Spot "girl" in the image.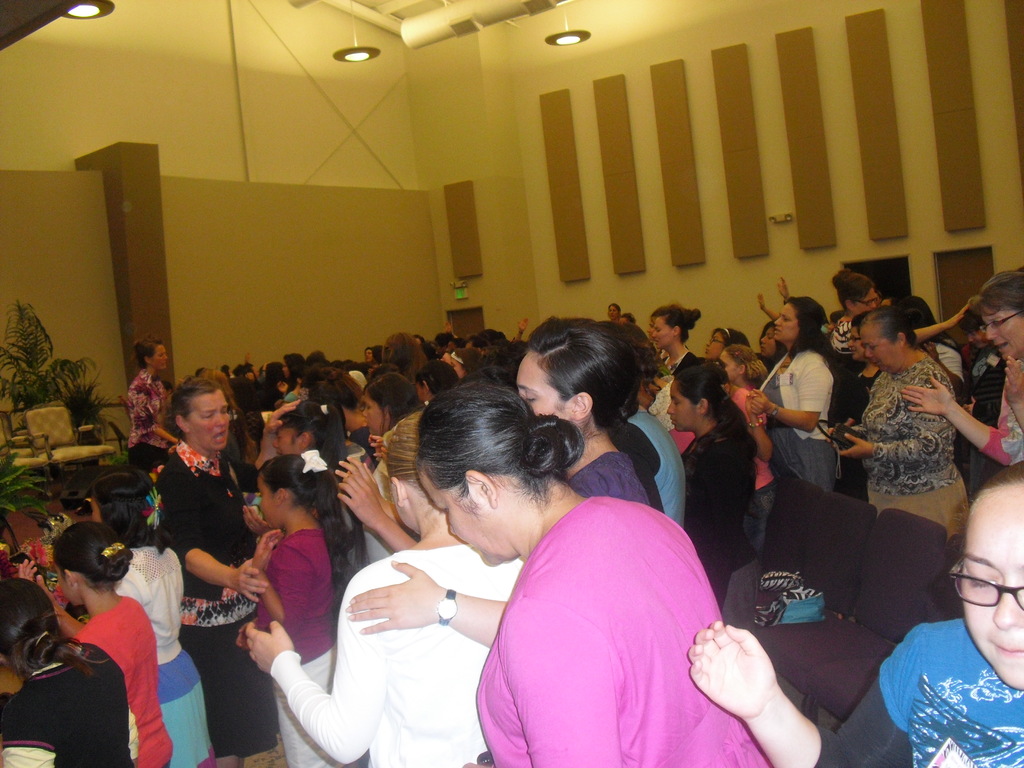
"girl" found at <region>248, 447, 353, 767</region>.
